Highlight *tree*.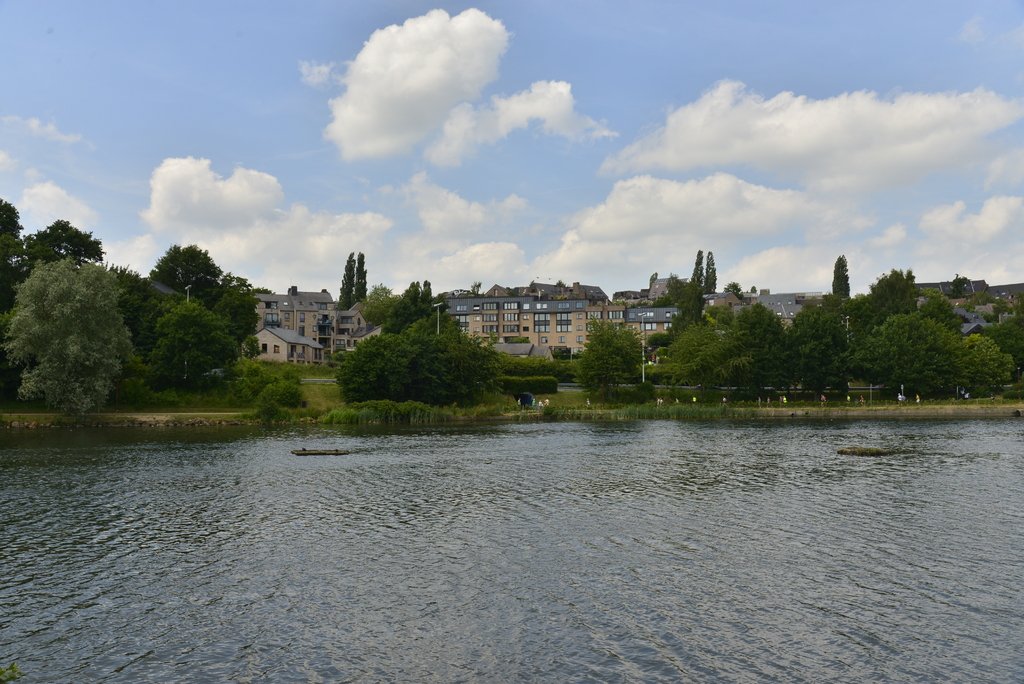
Highlighted region: 689/250/700/286.
